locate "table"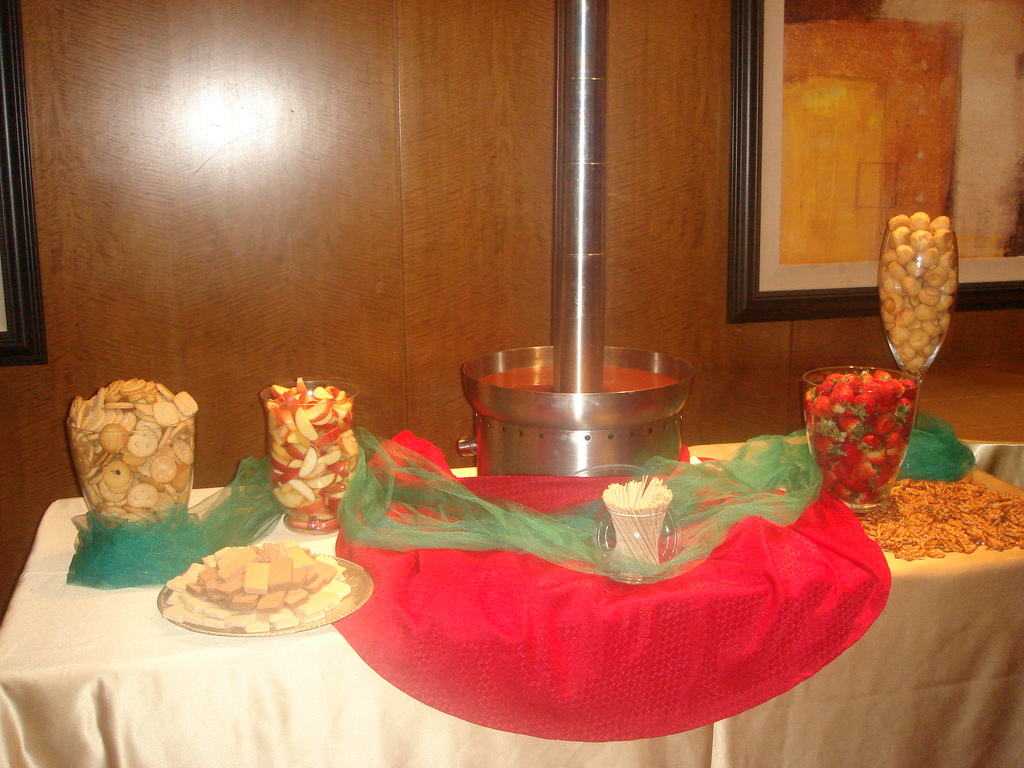
Rect(0, 437, 1023, 767)
